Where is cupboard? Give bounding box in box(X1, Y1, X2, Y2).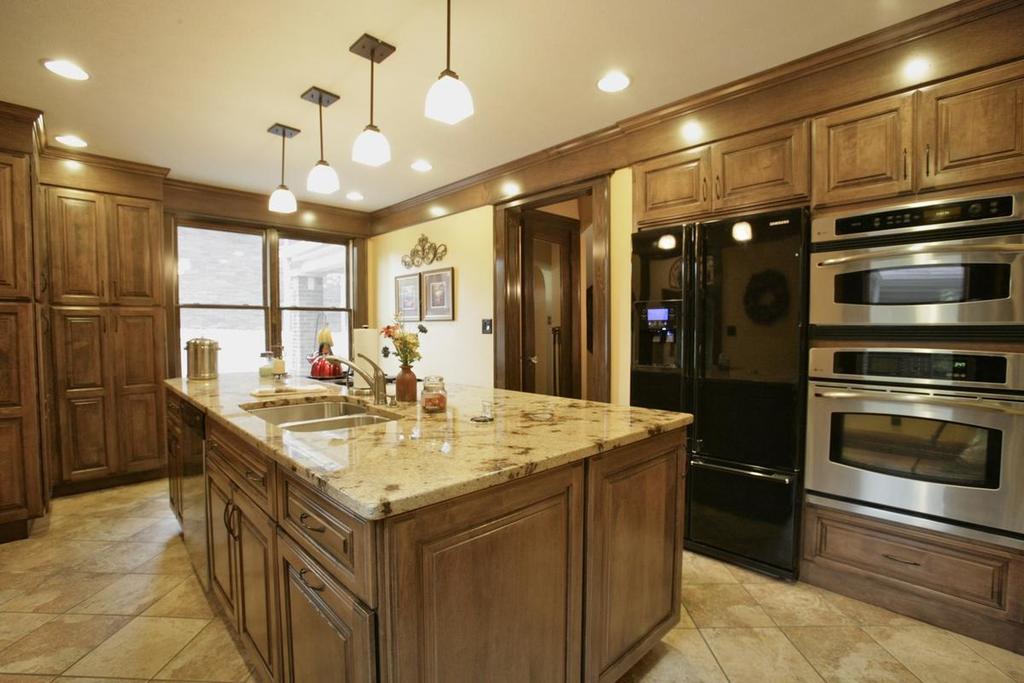
box(624, 53, 1023, 236).
